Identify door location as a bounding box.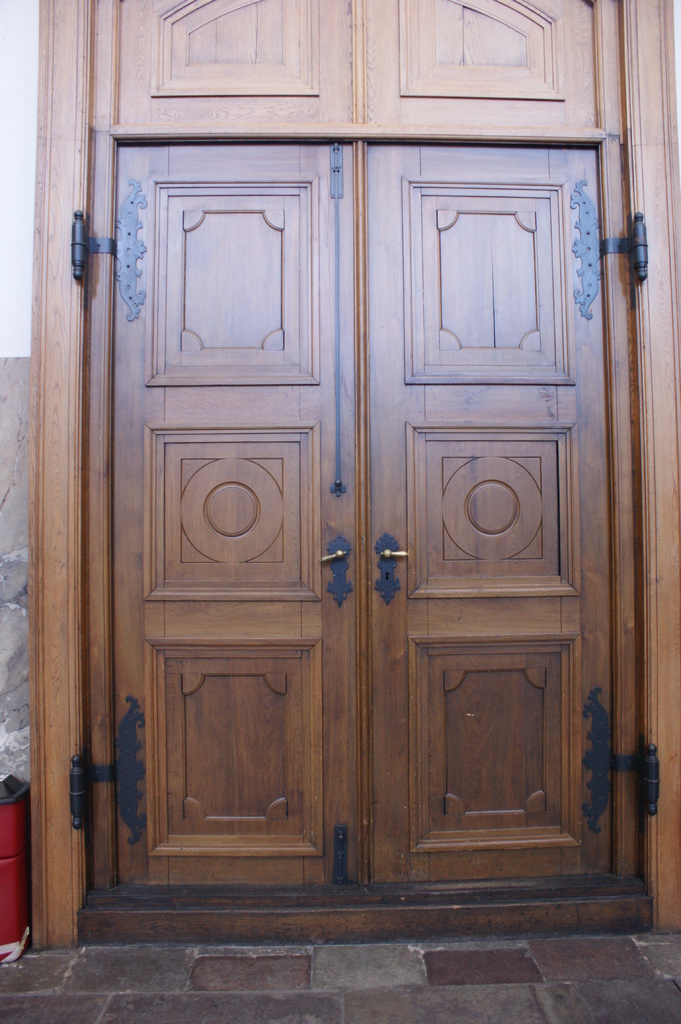
(x1=358, y1=1, x2=595, y2=129).
